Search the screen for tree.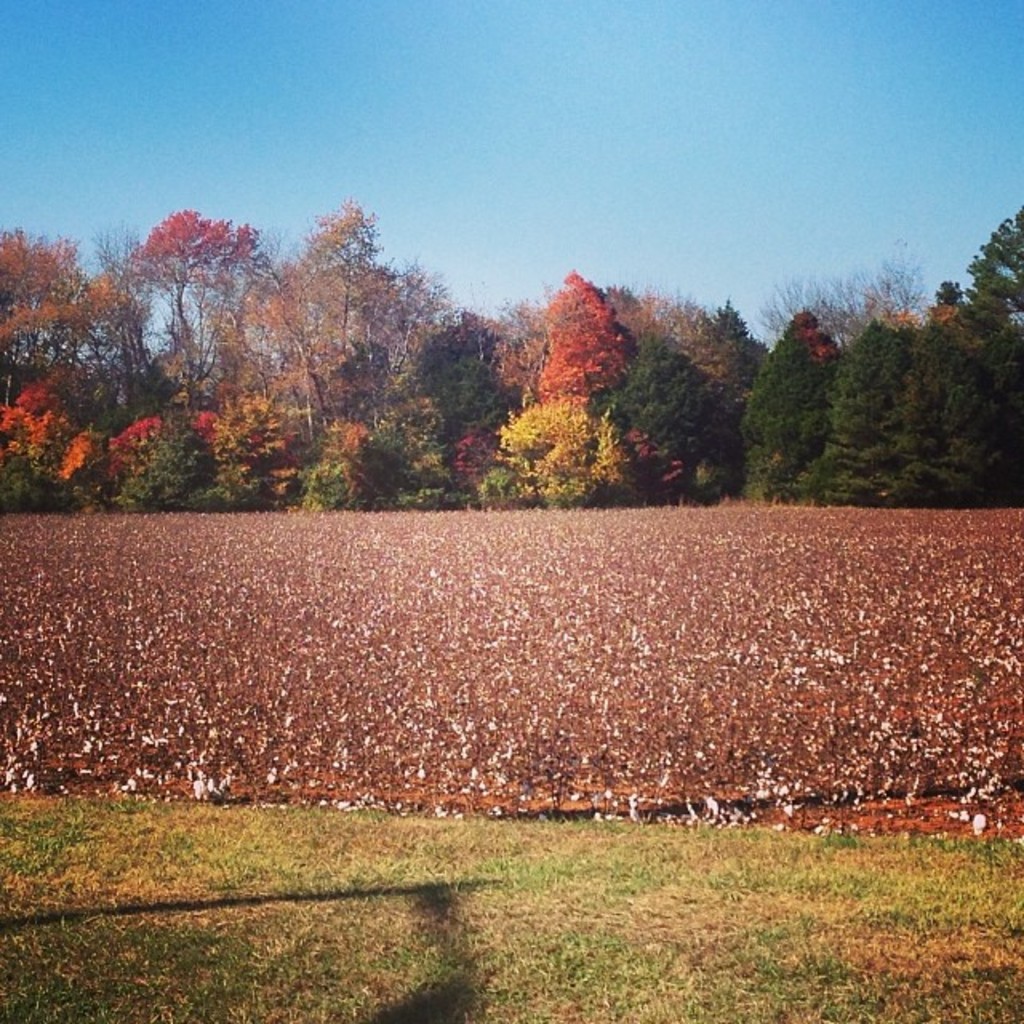
Found at 541:416:638:510.
